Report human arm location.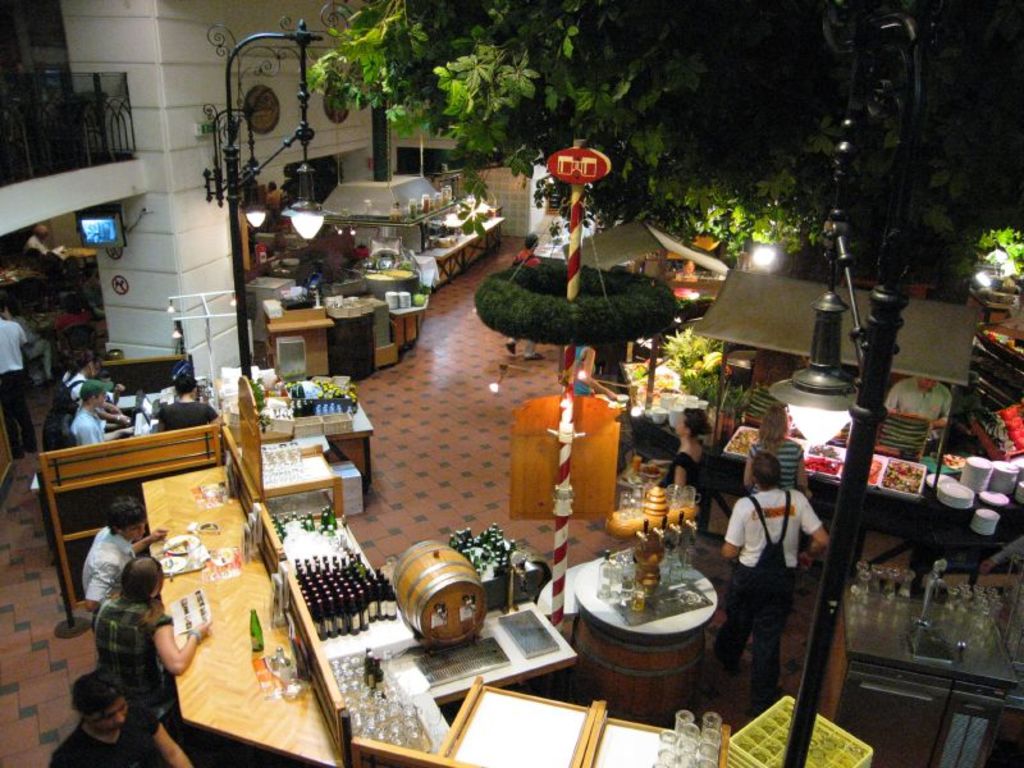
Report: rect(146, 716, 193, 767).
